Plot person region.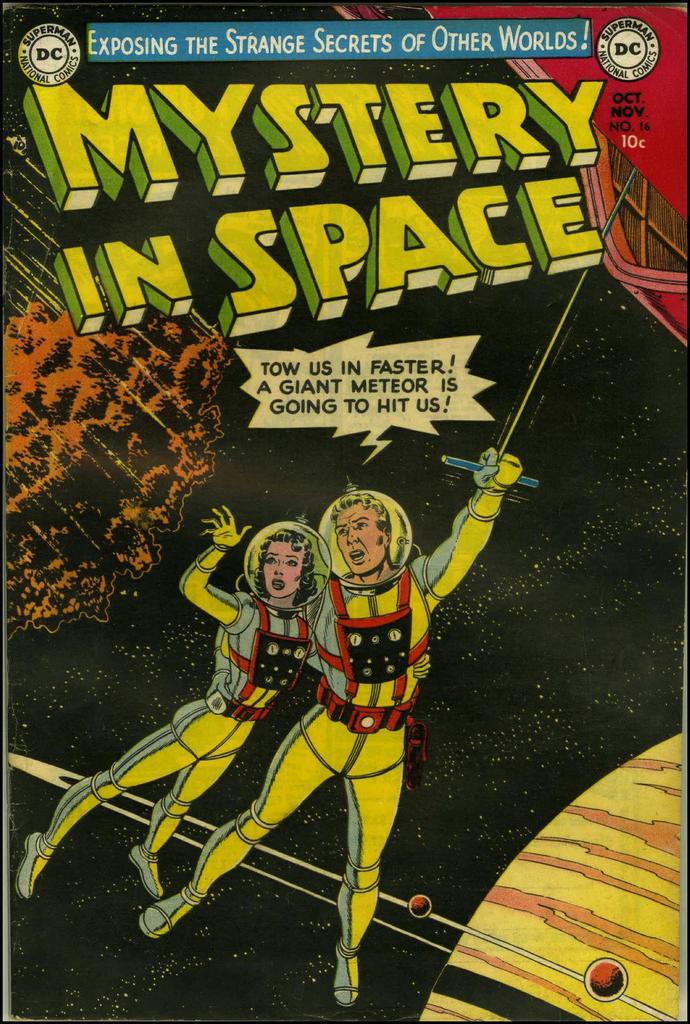
Plotted at (134, 465, 524, 1016).
